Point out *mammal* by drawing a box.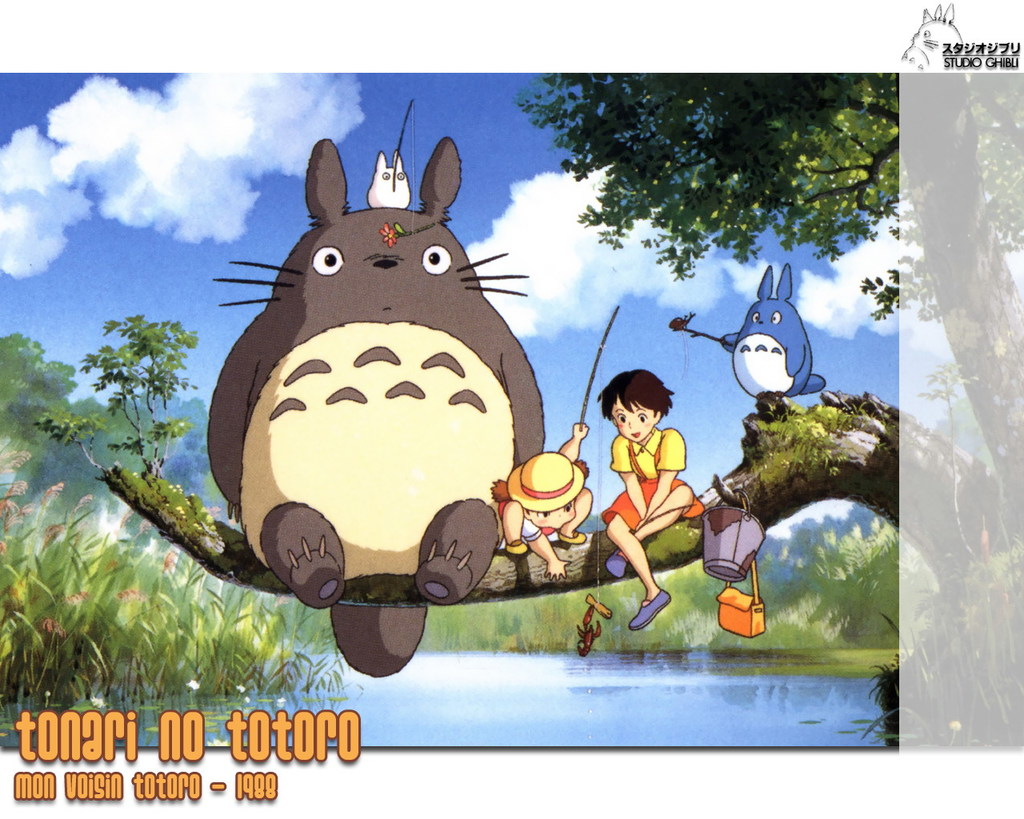
x1=591, y1=370, x2=707, y2=630.
